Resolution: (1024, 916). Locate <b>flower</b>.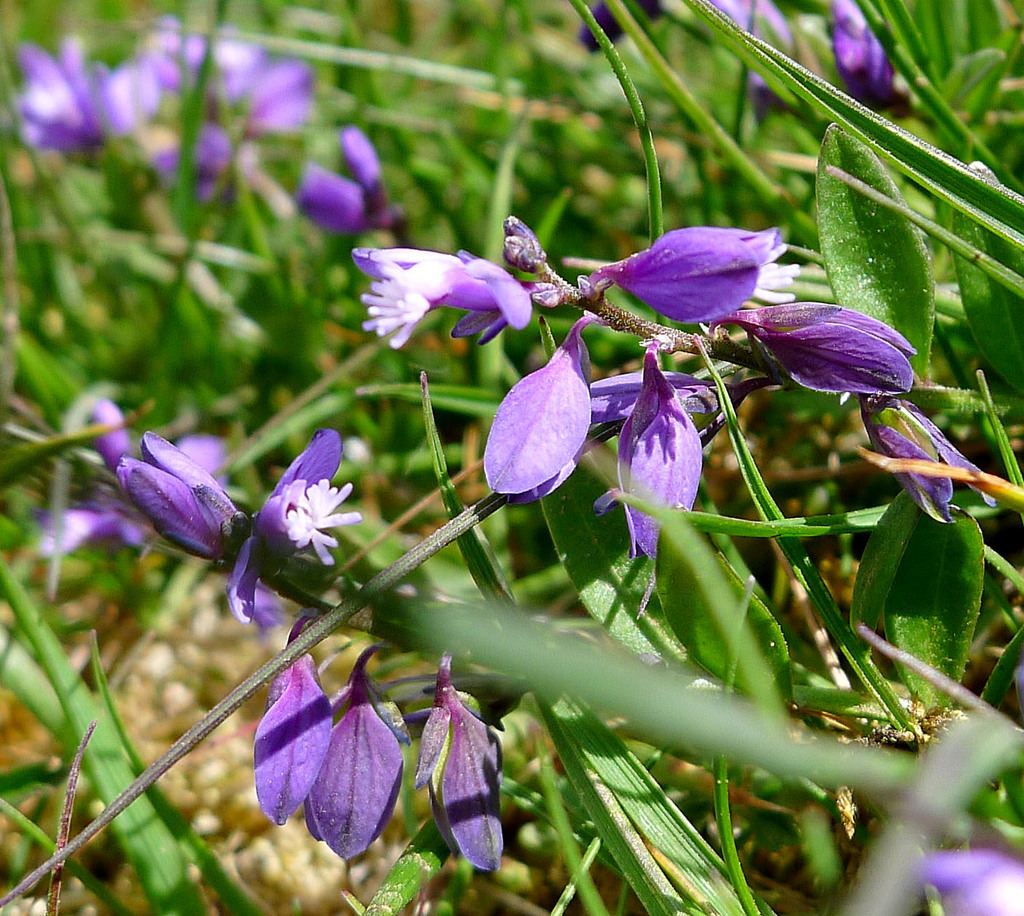
x1=479 y1=319 x2=600 y2=518.
